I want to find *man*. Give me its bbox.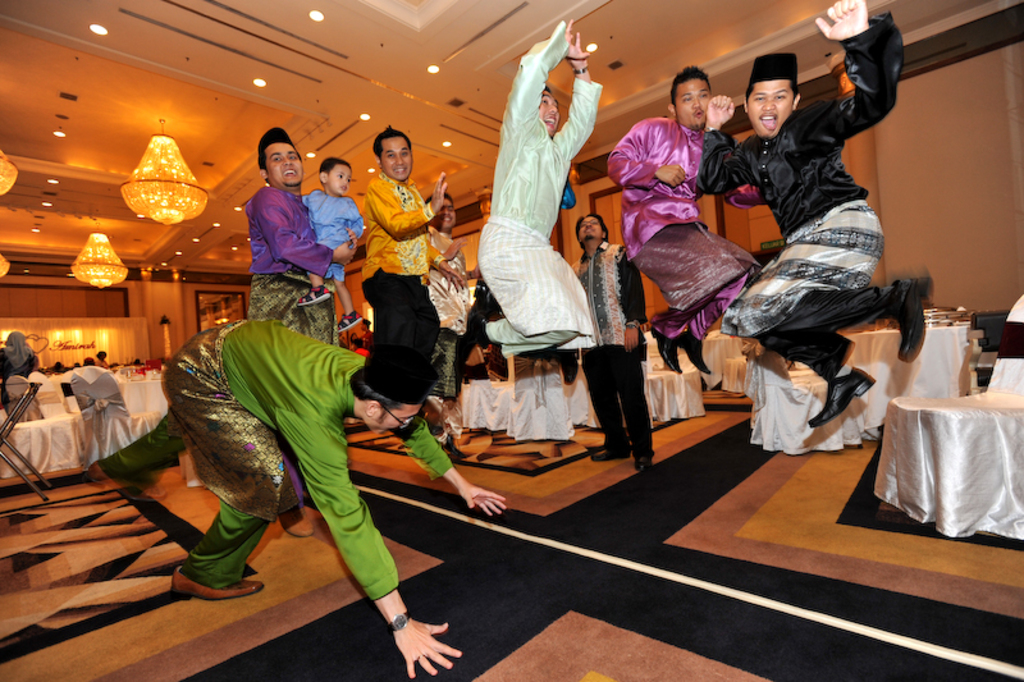
[704,35,924,462].
